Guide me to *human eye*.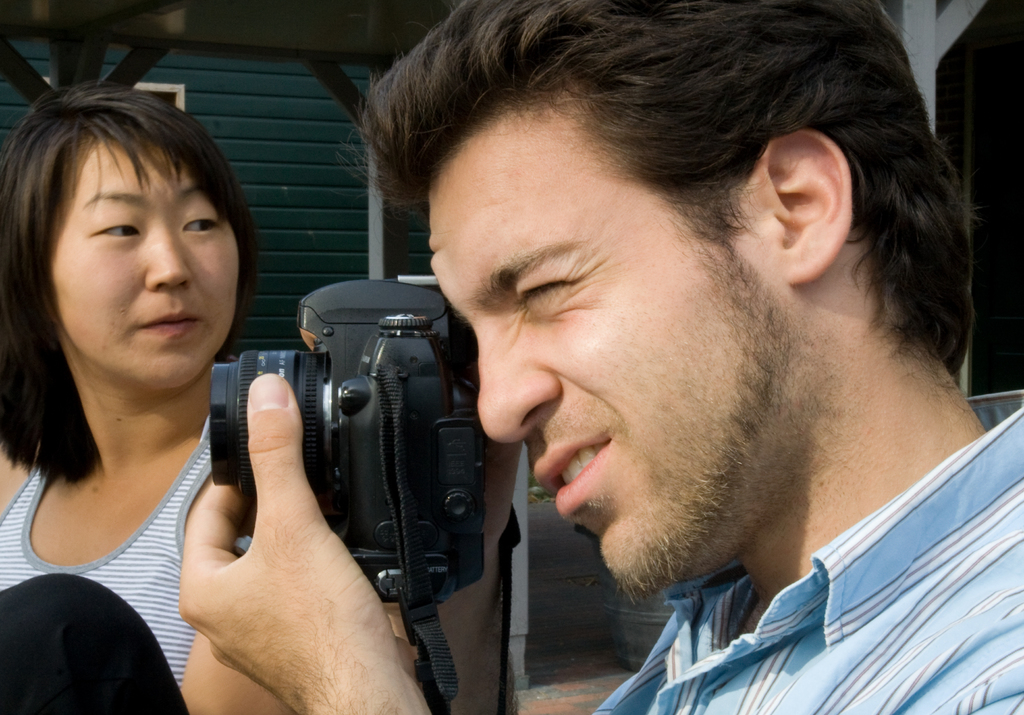
Guidance: 80/207/148/248.
